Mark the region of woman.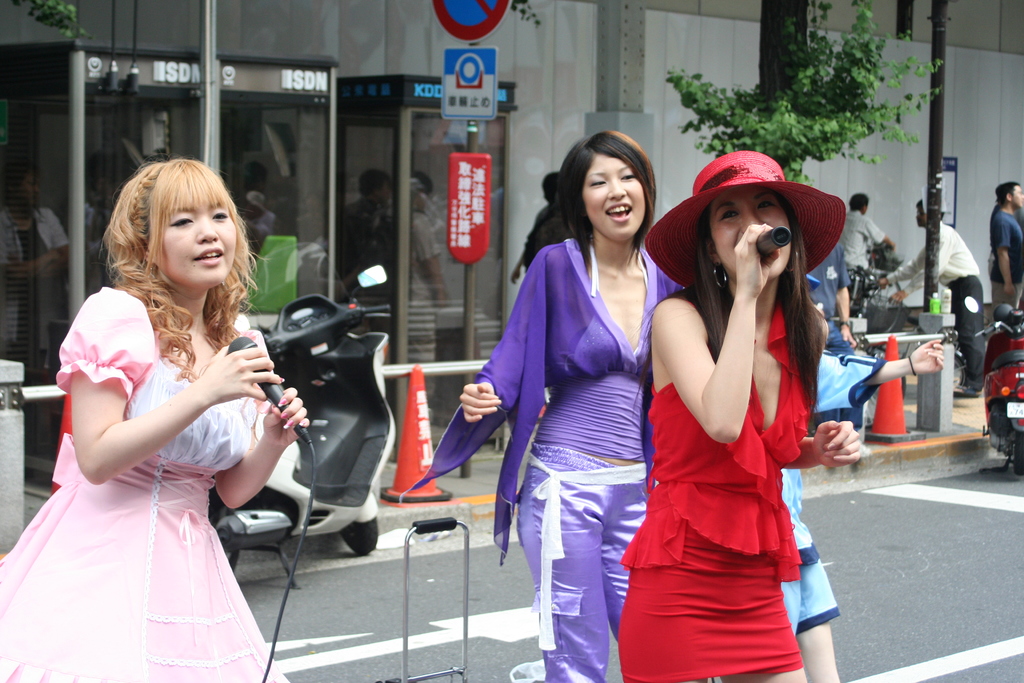
Region: 780 273 945 682.
